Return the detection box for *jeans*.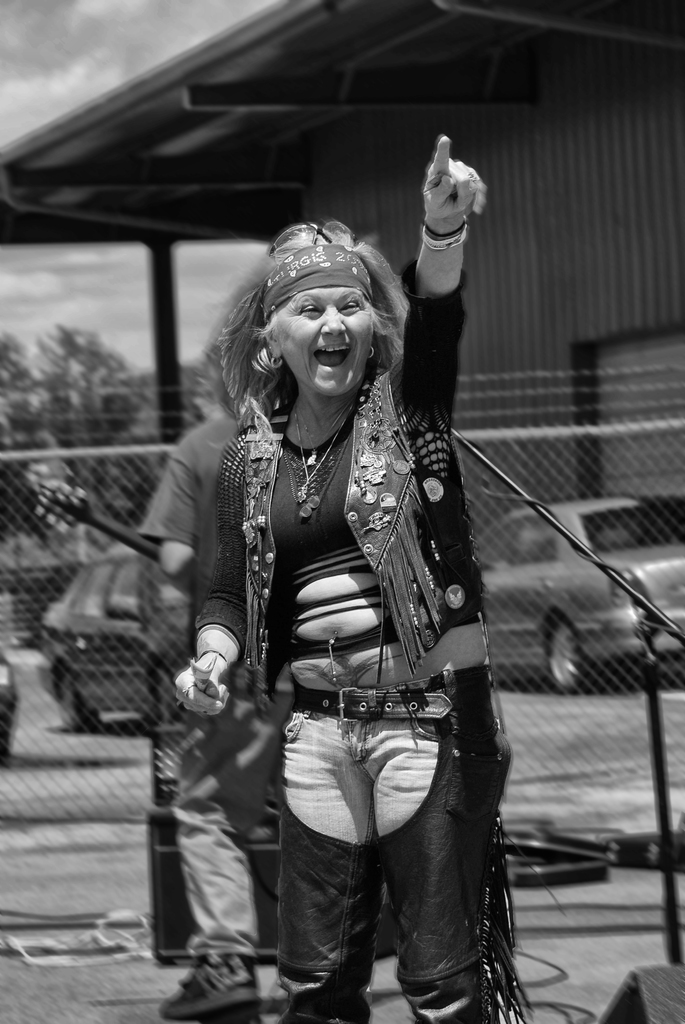
[168,686,275,956].
